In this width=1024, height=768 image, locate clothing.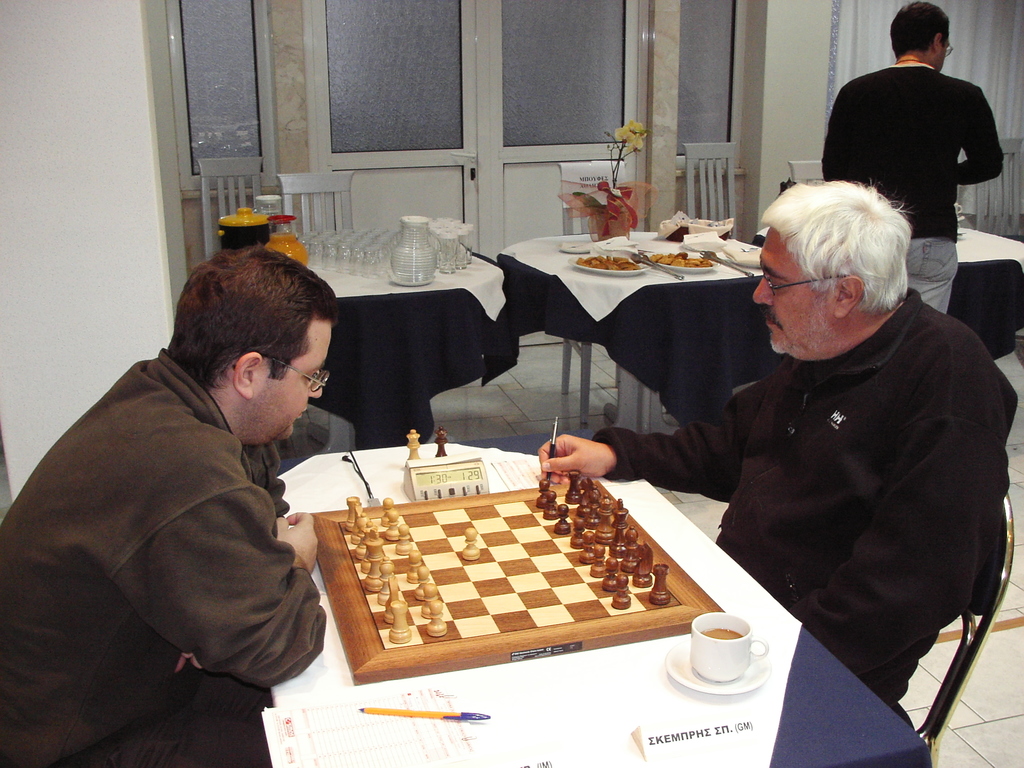
Bounding box: x1=0, y1=349, x2=323, y2=764.
